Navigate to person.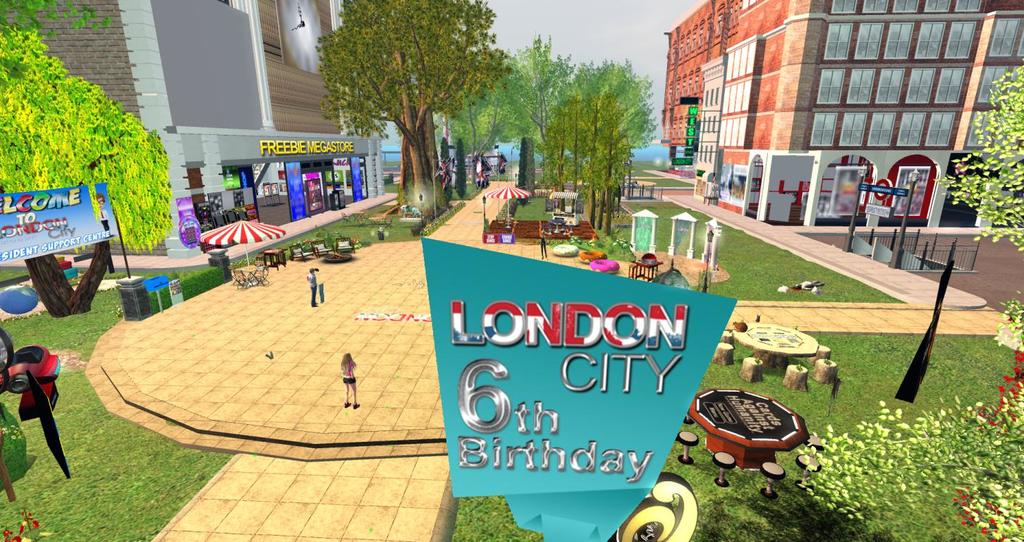
Navigation target: <box>305,266,319,305</box>.
